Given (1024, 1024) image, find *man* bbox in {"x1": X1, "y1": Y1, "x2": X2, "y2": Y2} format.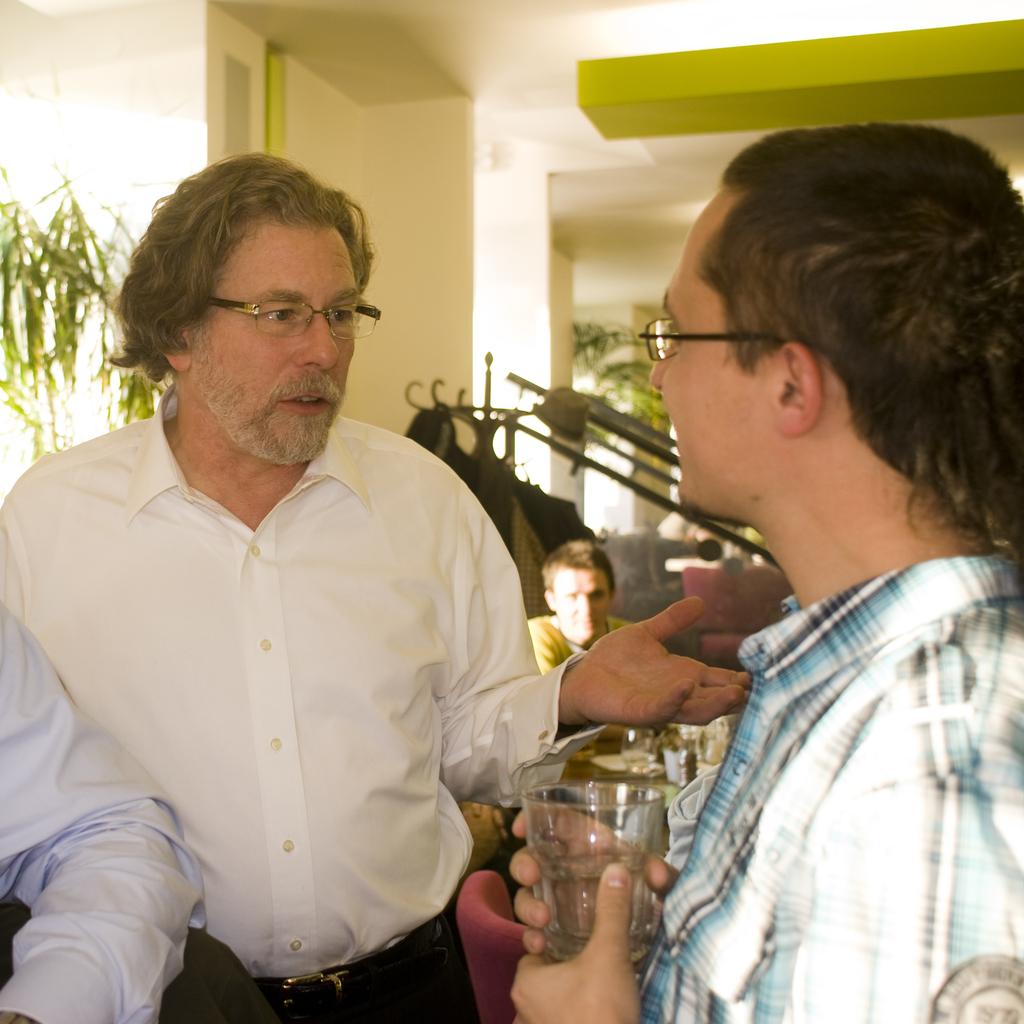
{"x1": 0, "y1": 600, "x2": 202, "y2": 1023}.
